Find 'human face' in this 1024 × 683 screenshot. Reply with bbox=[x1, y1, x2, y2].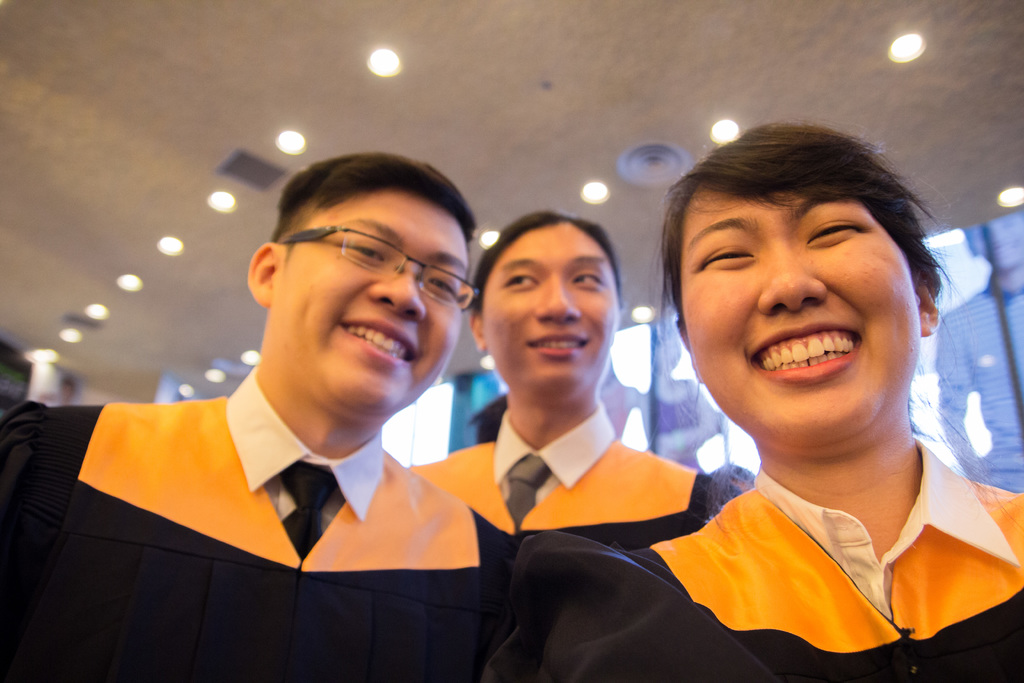
bbox=[483, 220, 617, 400].
